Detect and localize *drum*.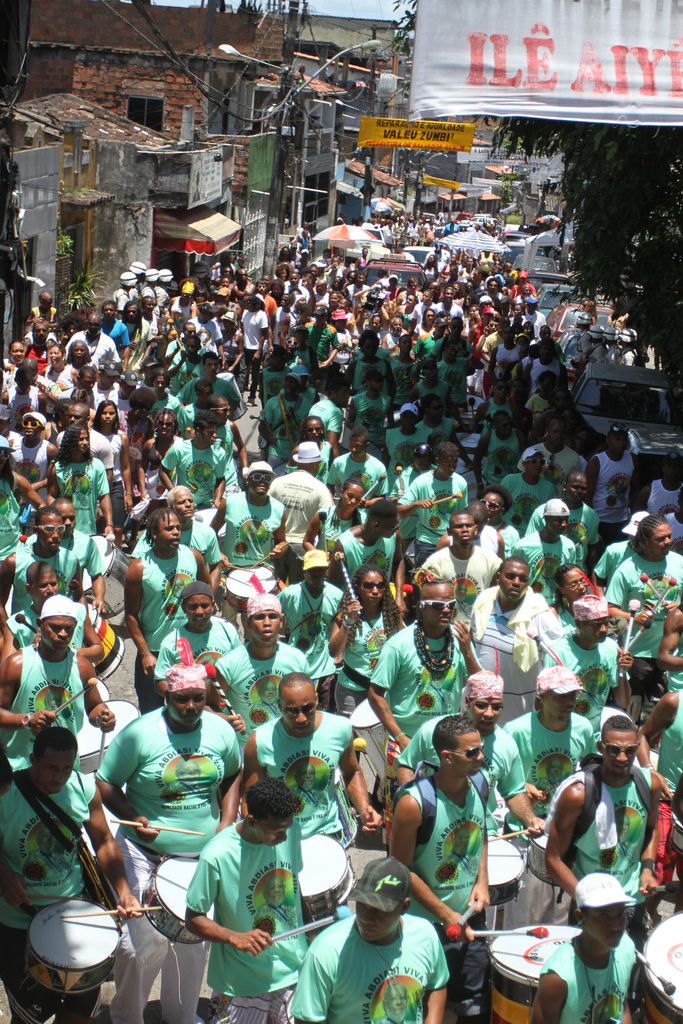
Localized at {"left": 84, "top": 605, "right": 124, "bottom": 682}.
